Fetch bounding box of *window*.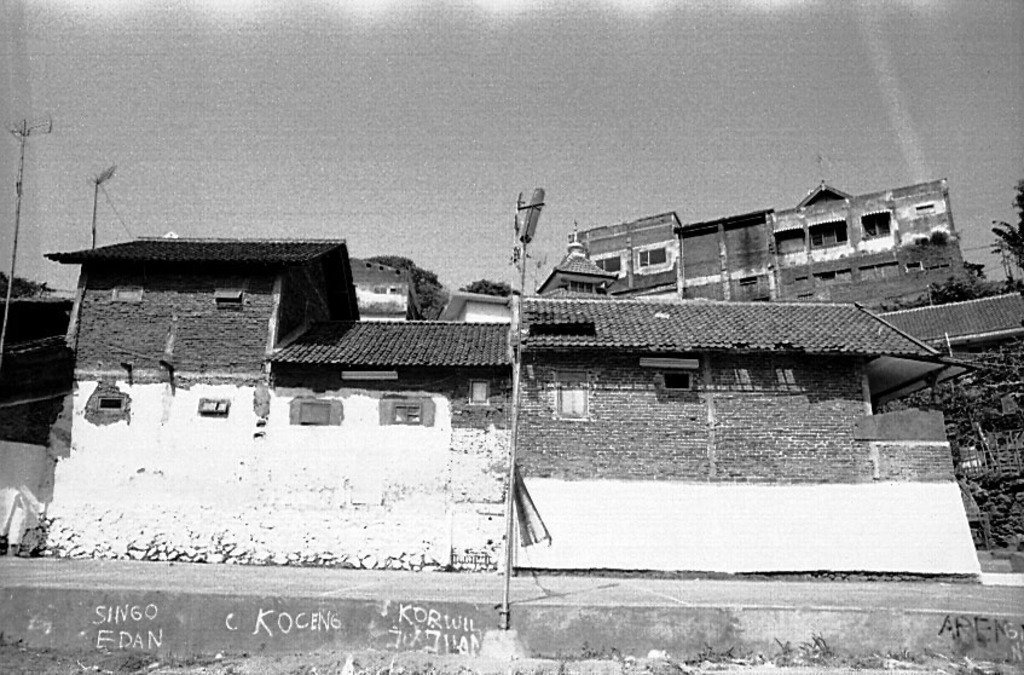
Bbox: box(774, 227, 806, 256).
